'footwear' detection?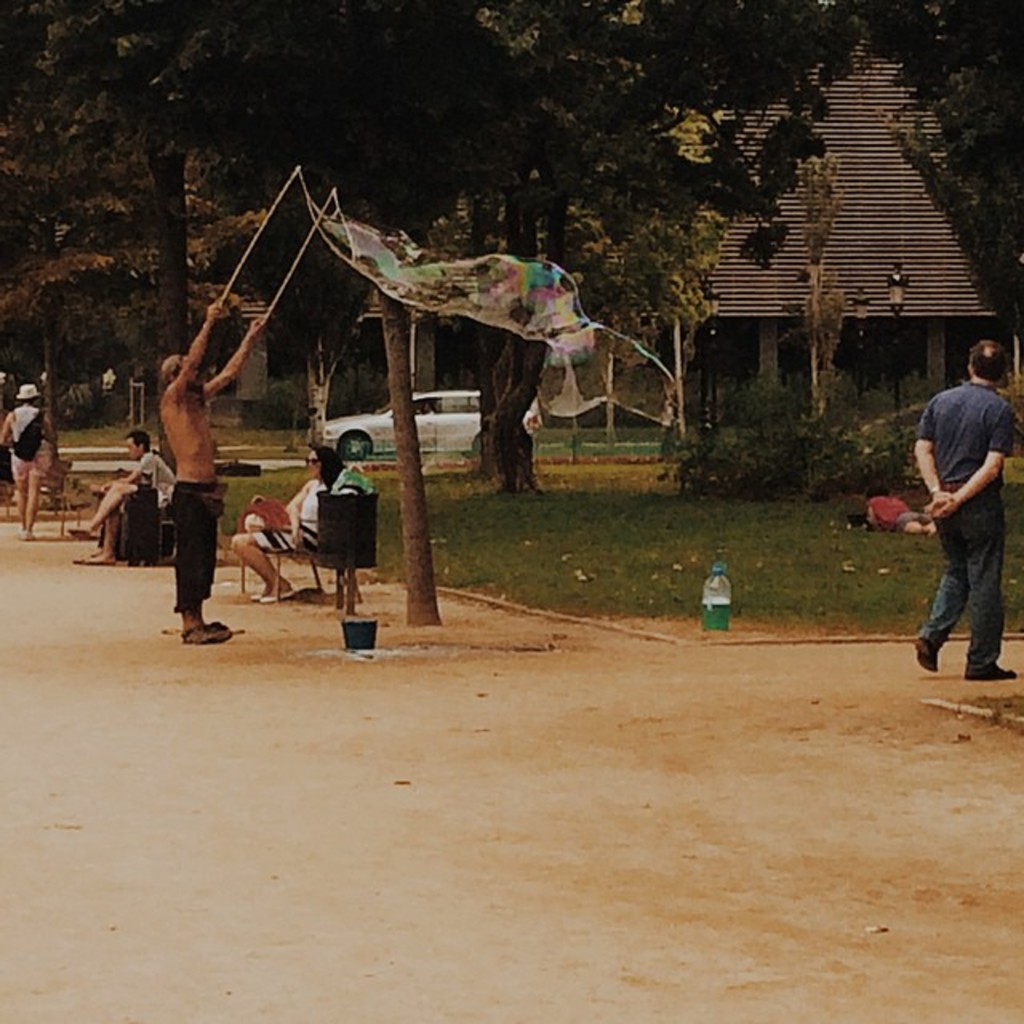
251/586/293/603
